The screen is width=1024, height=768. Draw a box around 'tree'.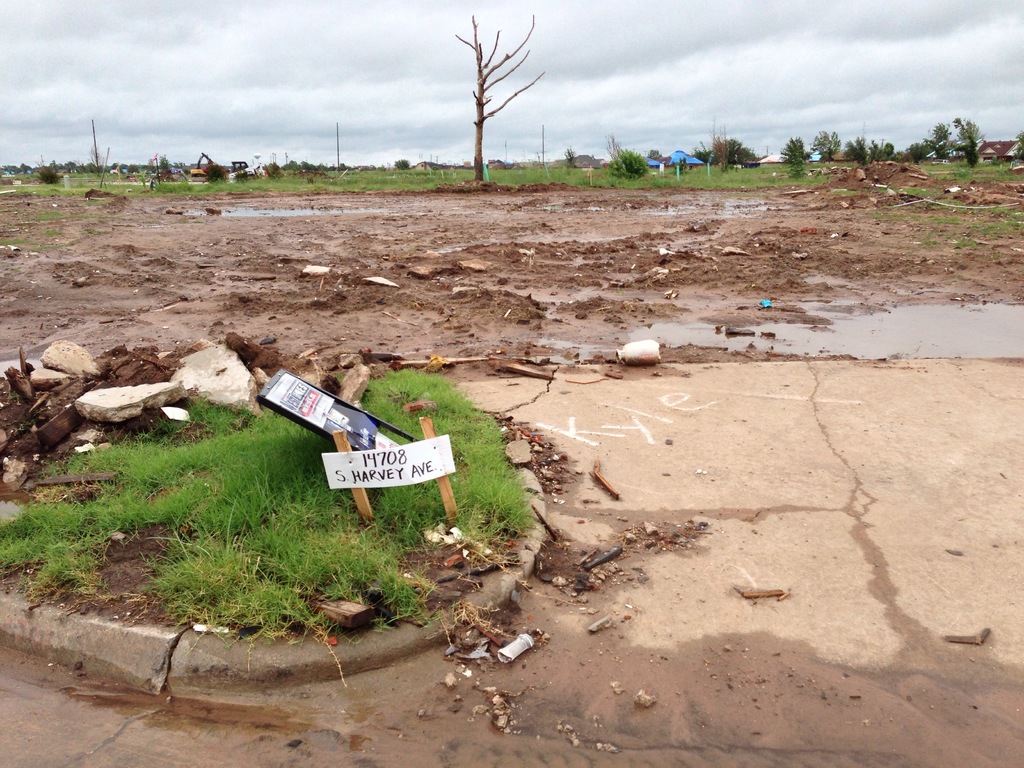
crop(814, 127, 841, 159).
